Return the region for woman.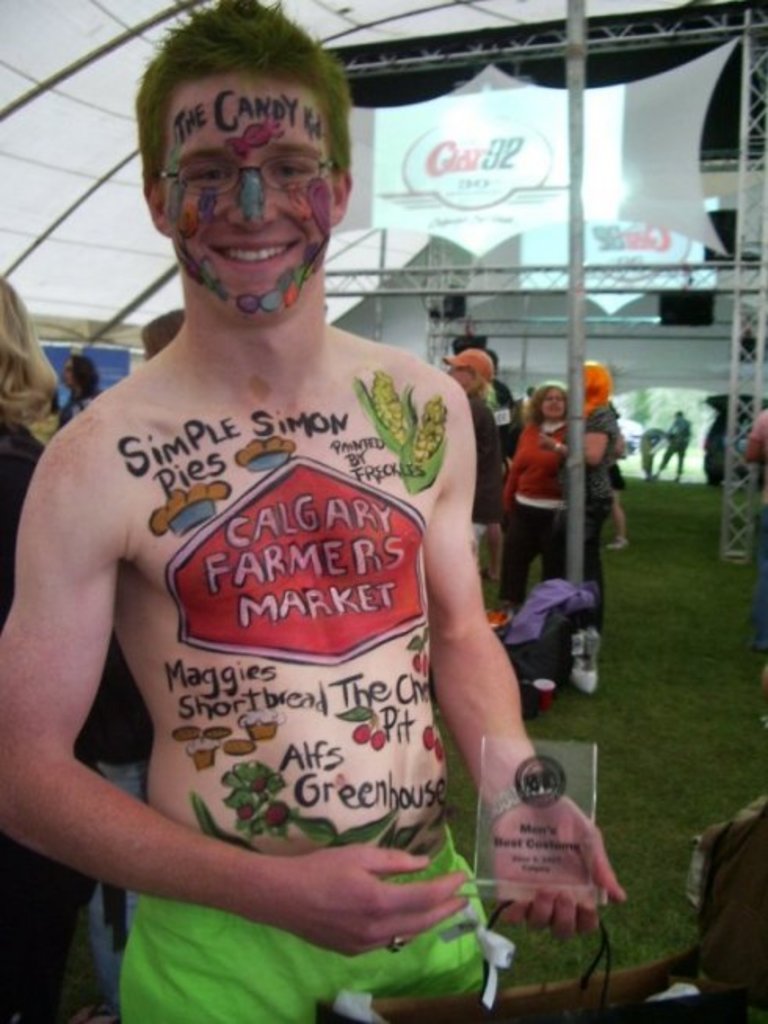
region(563, 370, 619, 638).
